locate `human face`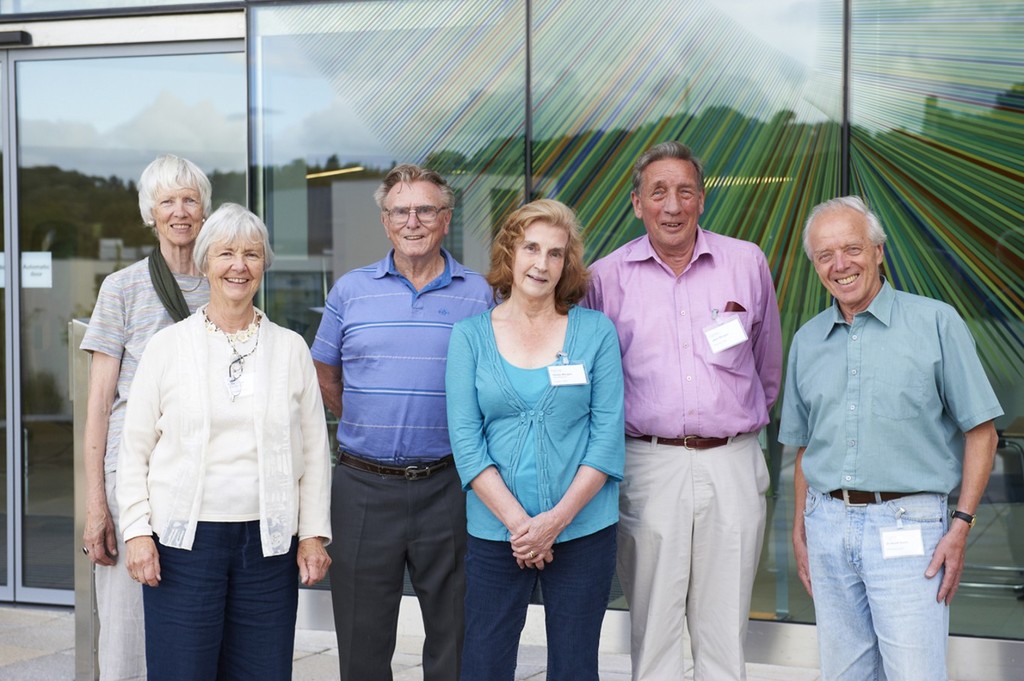
left=207, top=219, right=269, bottom=300
